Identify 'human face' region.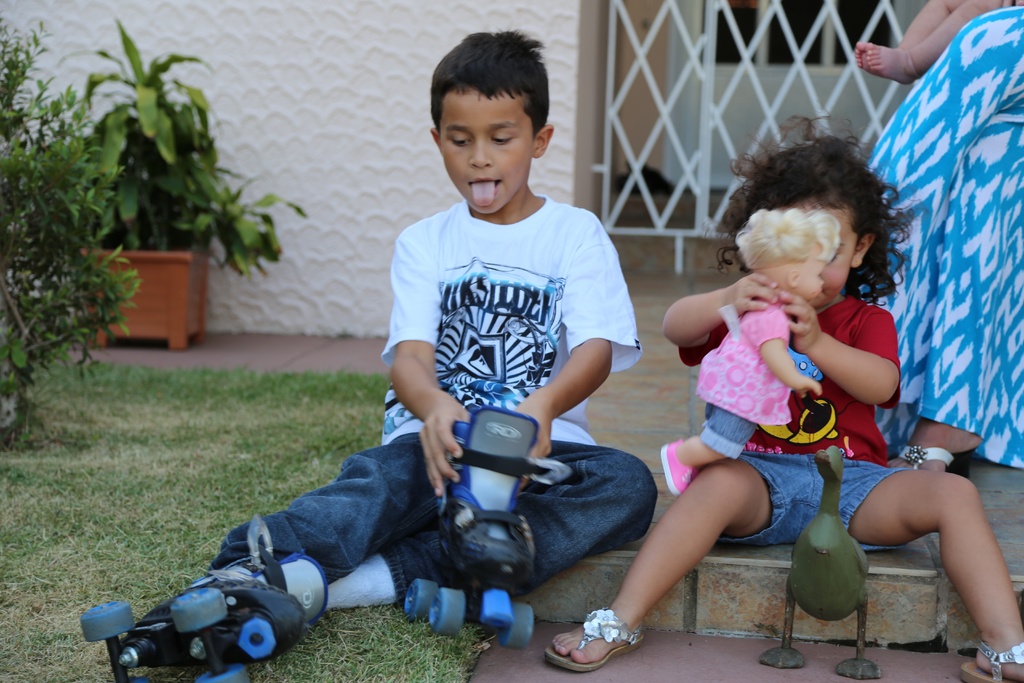
Region: l=440, t=87, r=535, b=213.
